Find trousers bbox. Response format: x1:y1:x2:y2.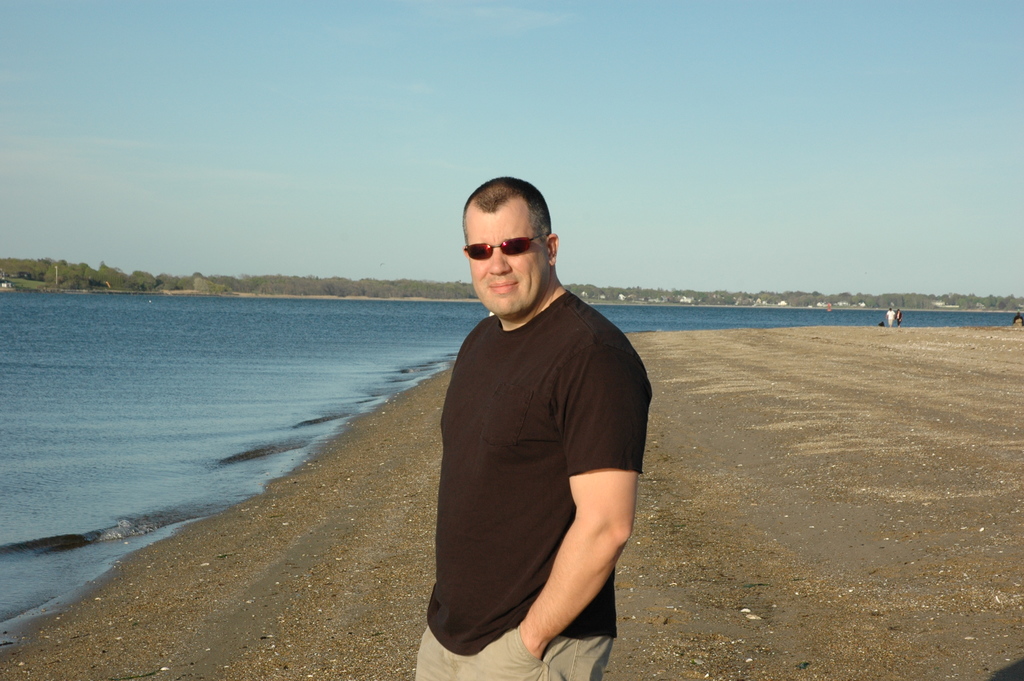
410:625:614:680.
